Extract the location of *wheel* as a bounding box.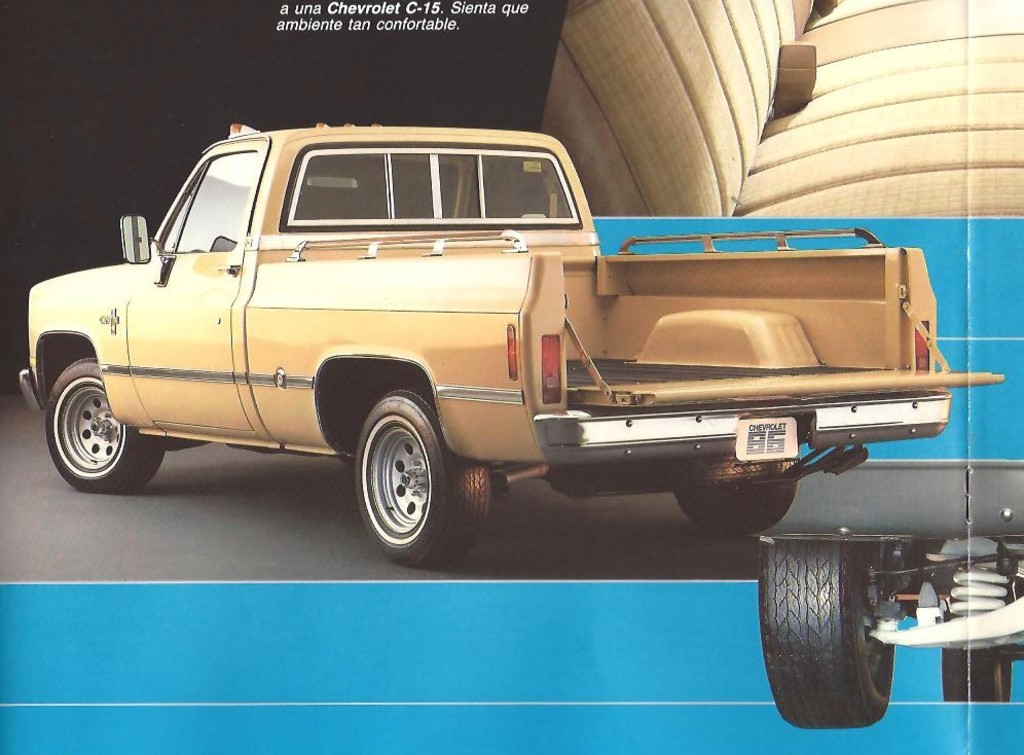
x1=671 y1=450 x2=800 y2=539.
